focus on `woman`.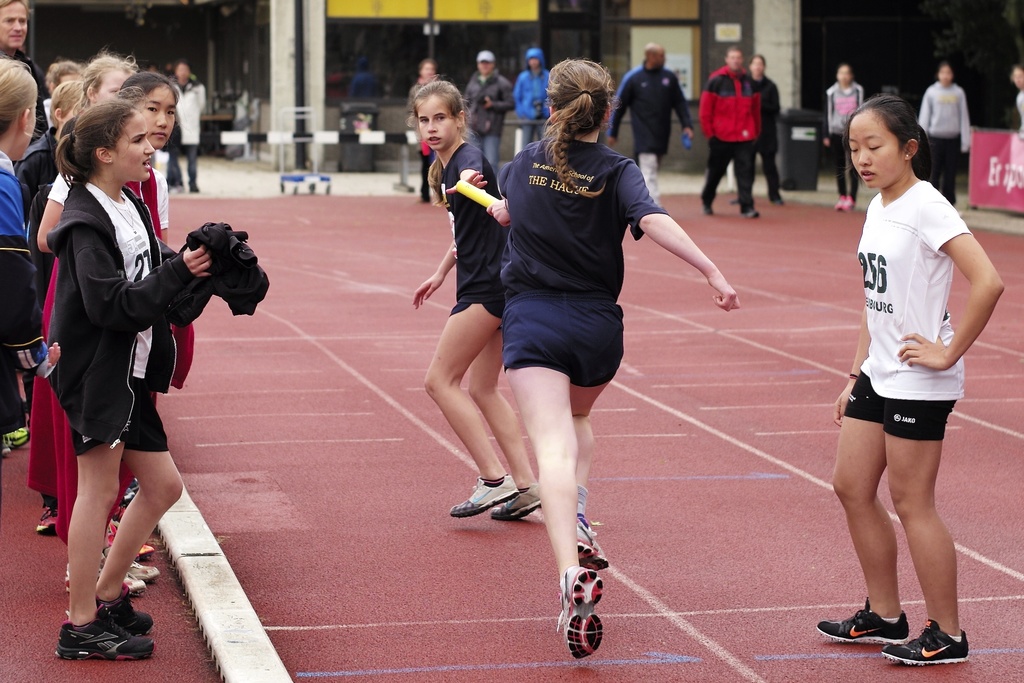
Focused at box(63, 68, 186, 604).
